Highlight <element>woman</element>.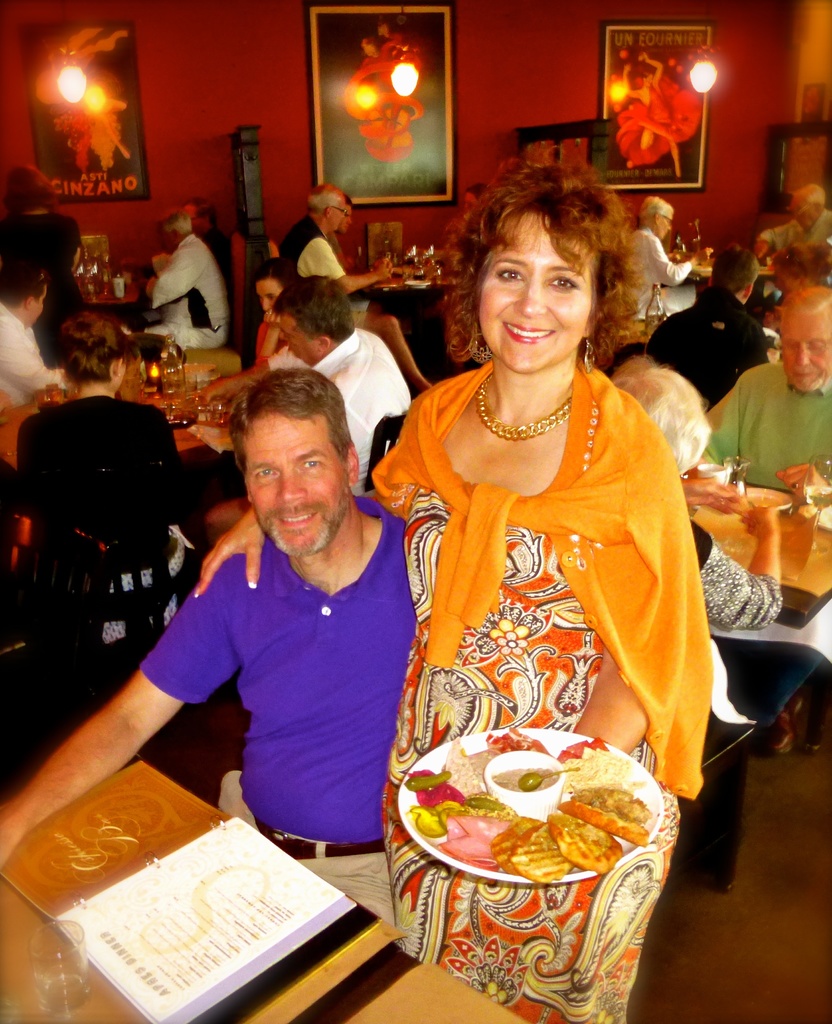
Highlighted region: rect(619, 195, 710, 324).
